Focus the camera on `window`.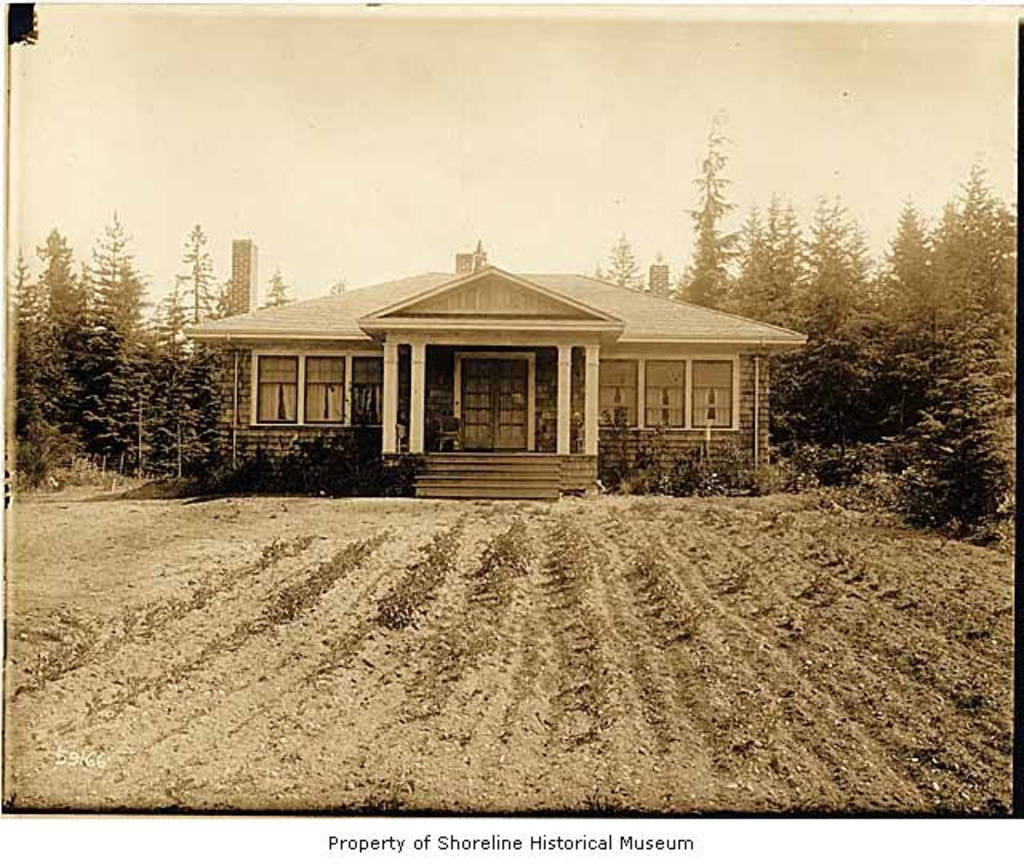
Focus region: BBox(301, 352, 350, 434).
